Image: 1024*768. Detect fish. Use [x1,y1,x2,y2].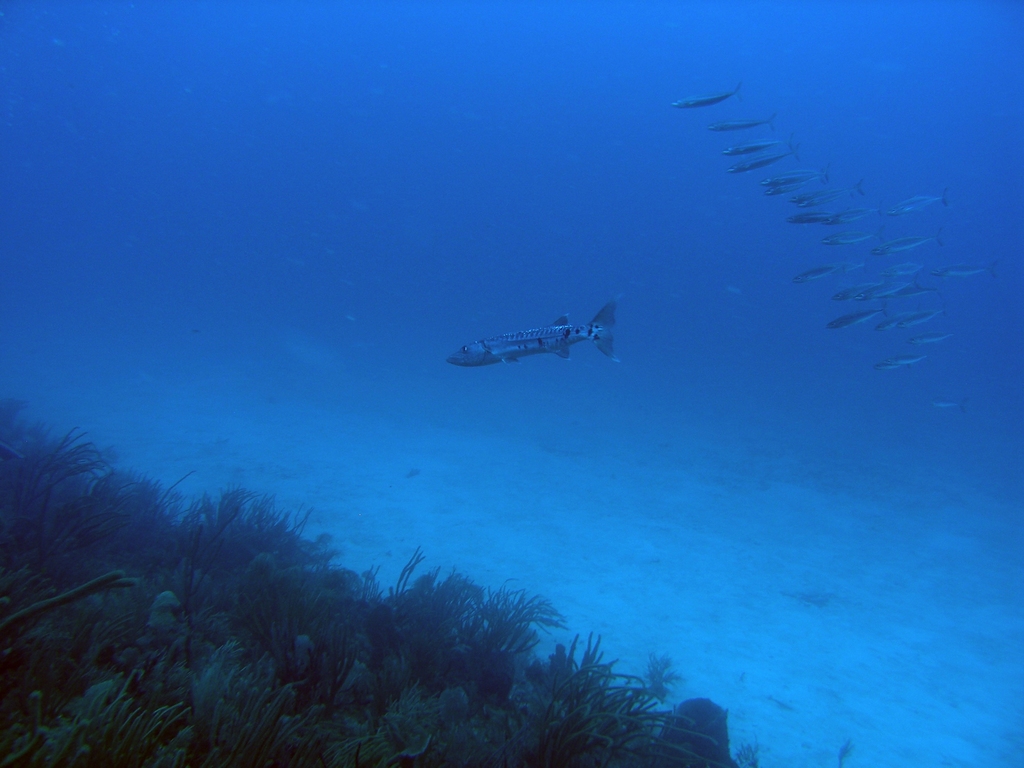
[723,134,783,157].
